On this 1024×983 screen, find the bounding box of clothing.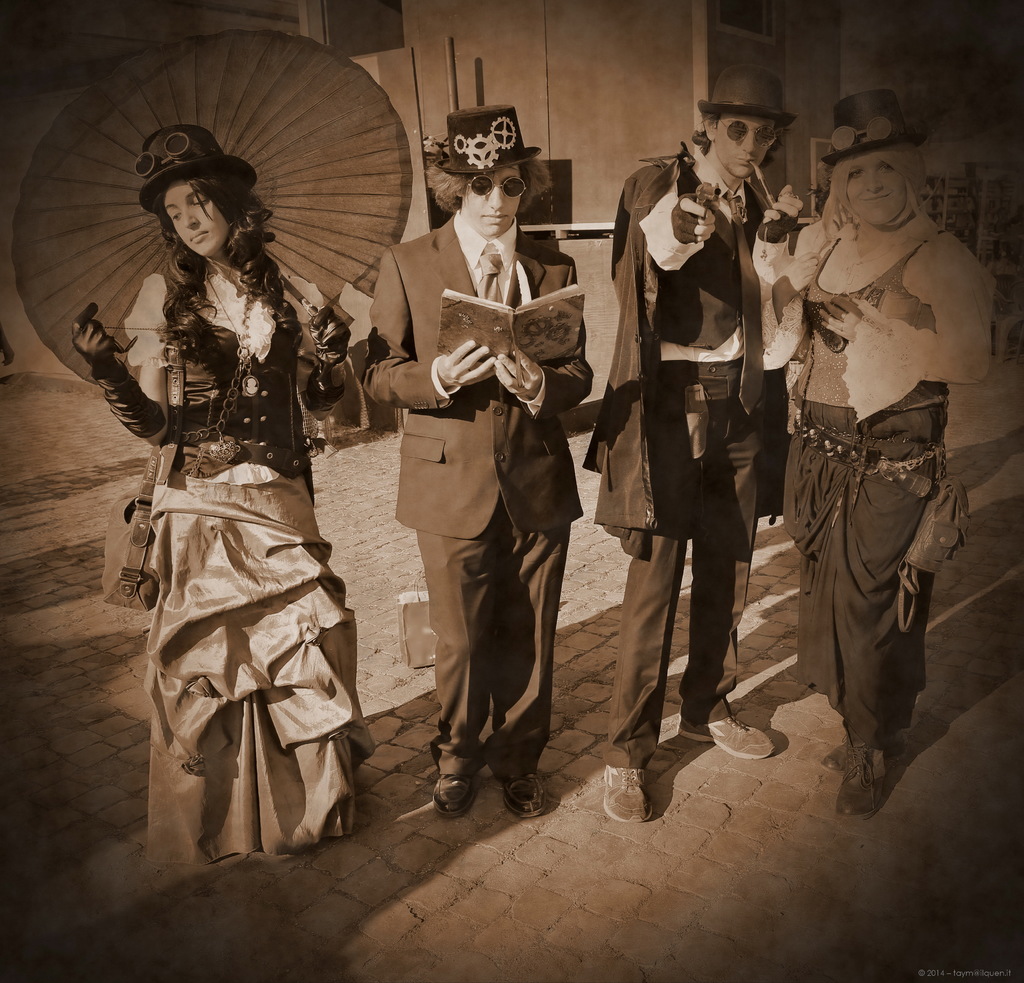
Bounding box: x1=580 y1=144 x2=808 y2=778.
